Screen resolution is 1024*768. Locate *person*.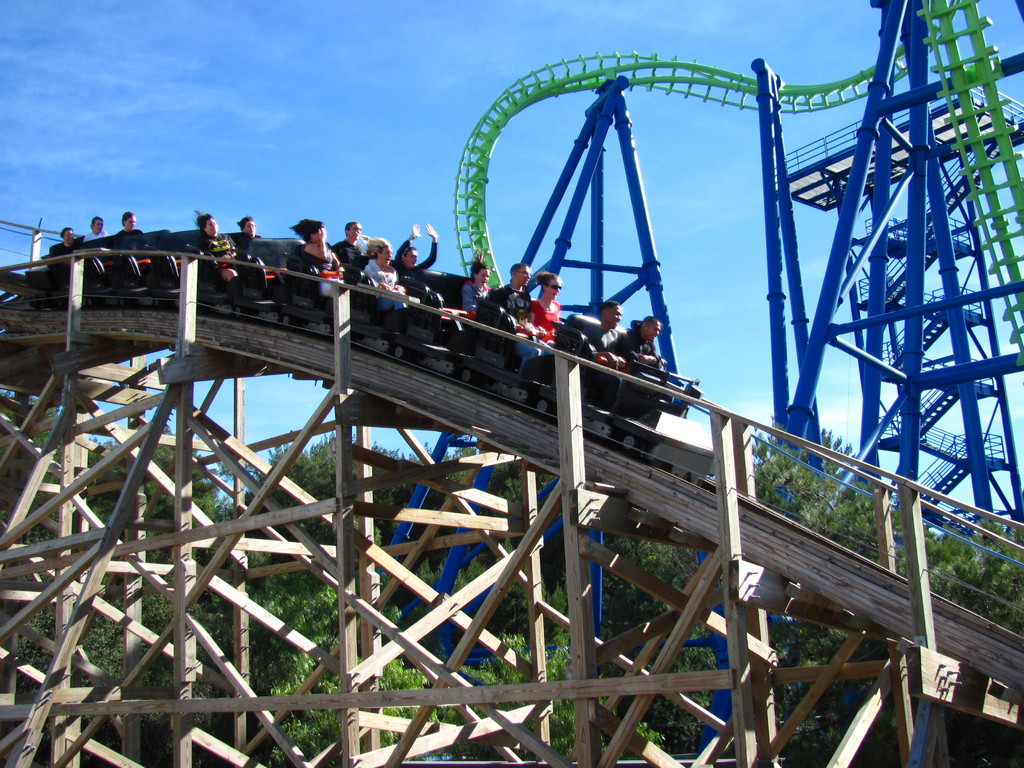
x1=84 y1=214 x2=108 y2=244.
